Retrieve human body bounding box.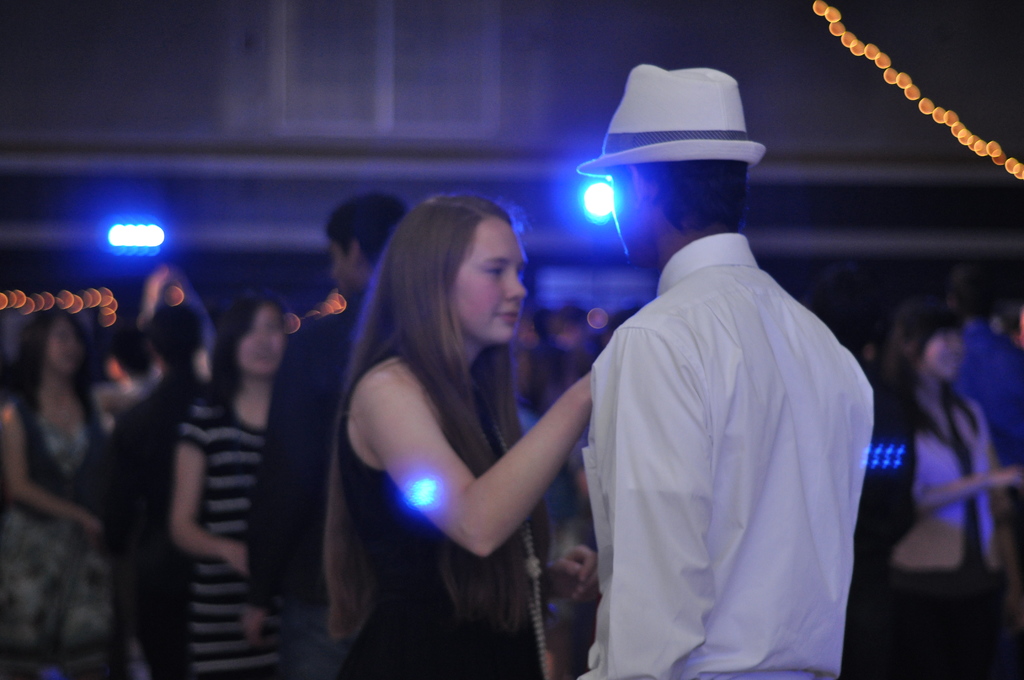
Bounding box: 338 178 599 679.
